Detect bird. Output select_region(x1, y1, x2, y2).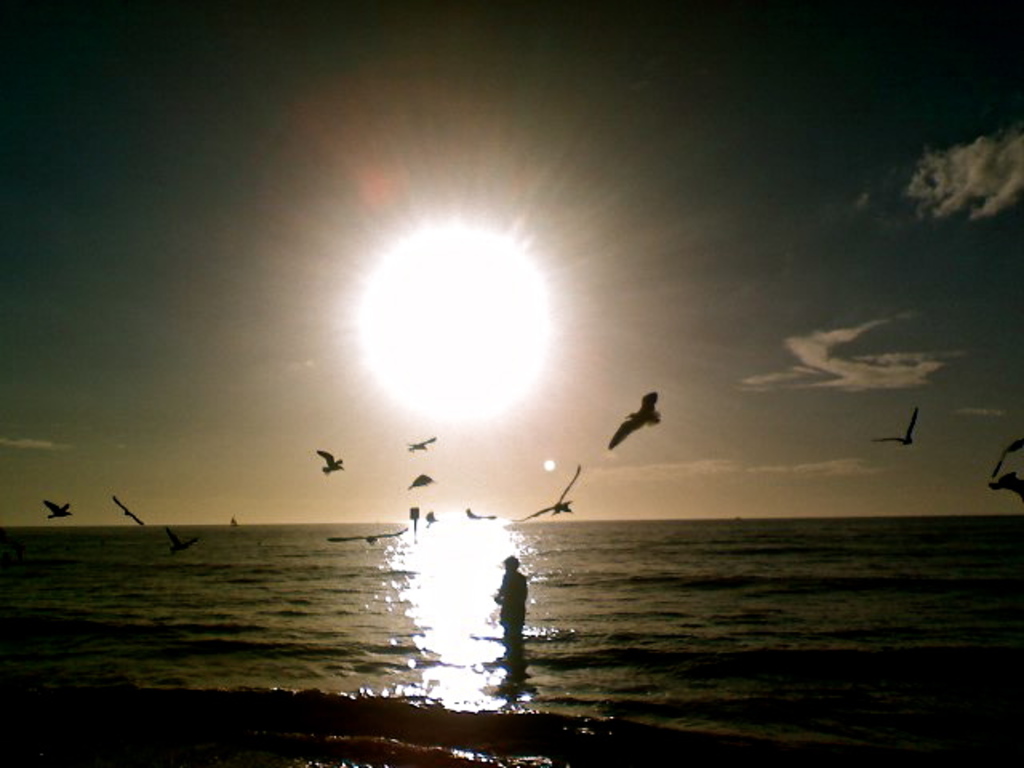
select_region(986, 438, 1019, 480).
